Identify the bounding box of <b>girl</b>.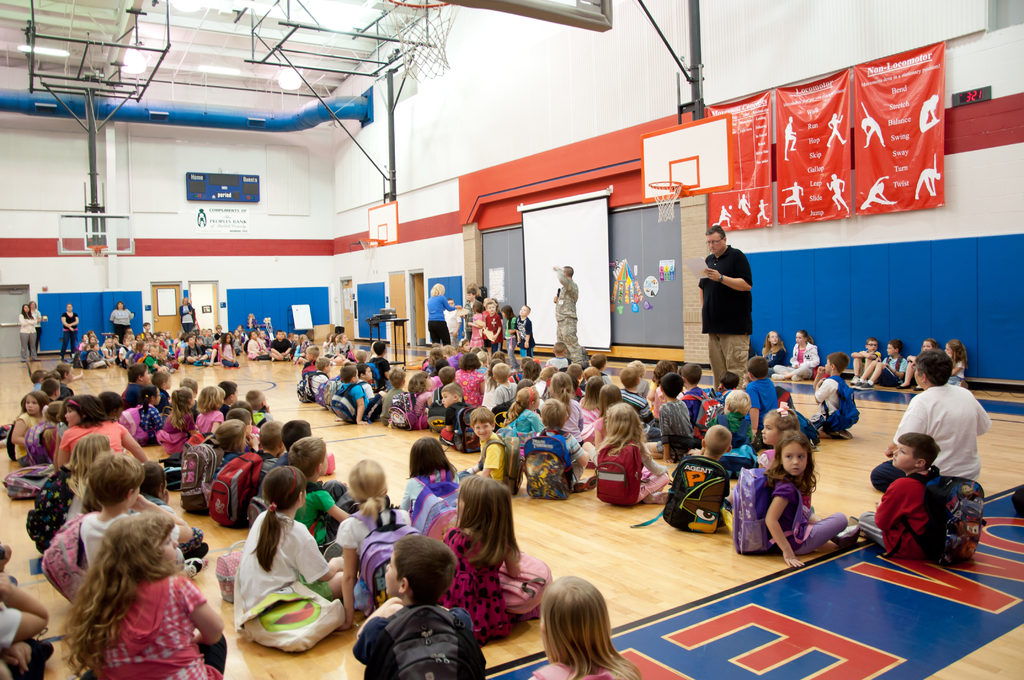
locate(53, 510, 229, 678).
